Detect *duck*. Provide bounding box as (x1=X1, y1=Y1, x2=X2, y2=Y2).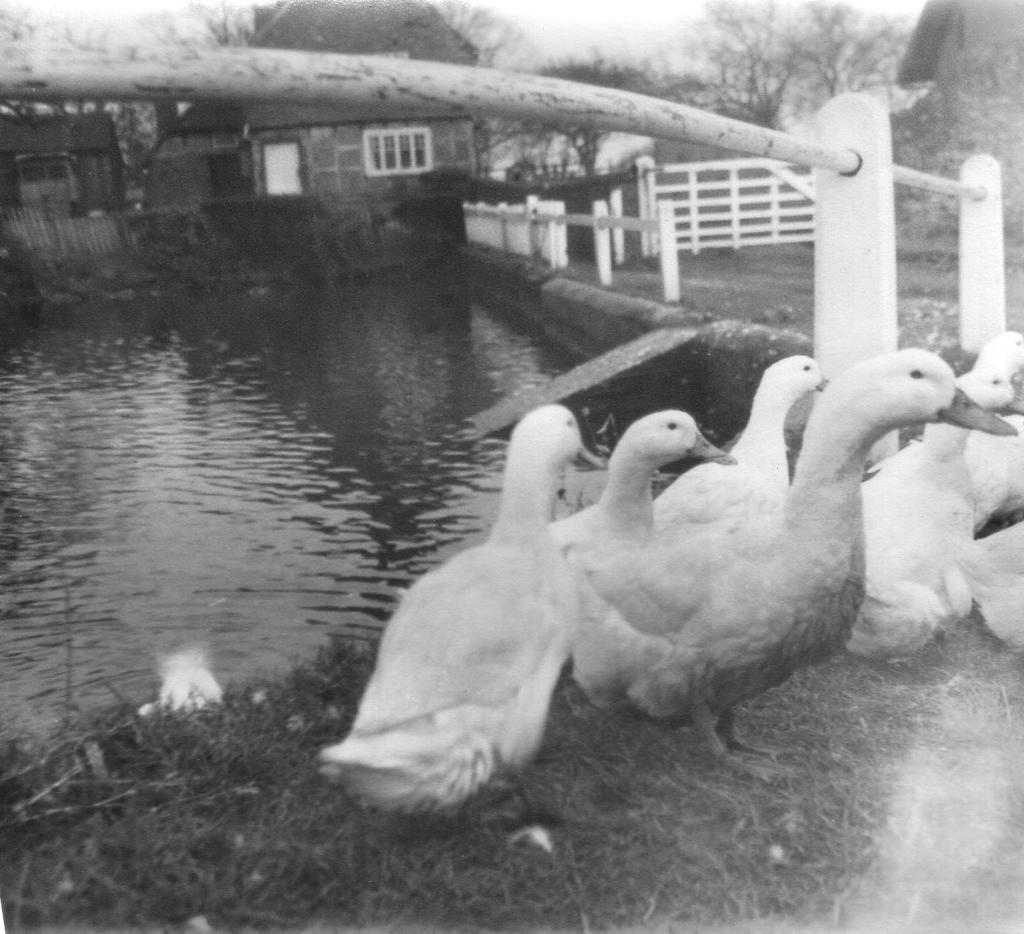
(x1=647, y1=351, x2=821, y2=502).
